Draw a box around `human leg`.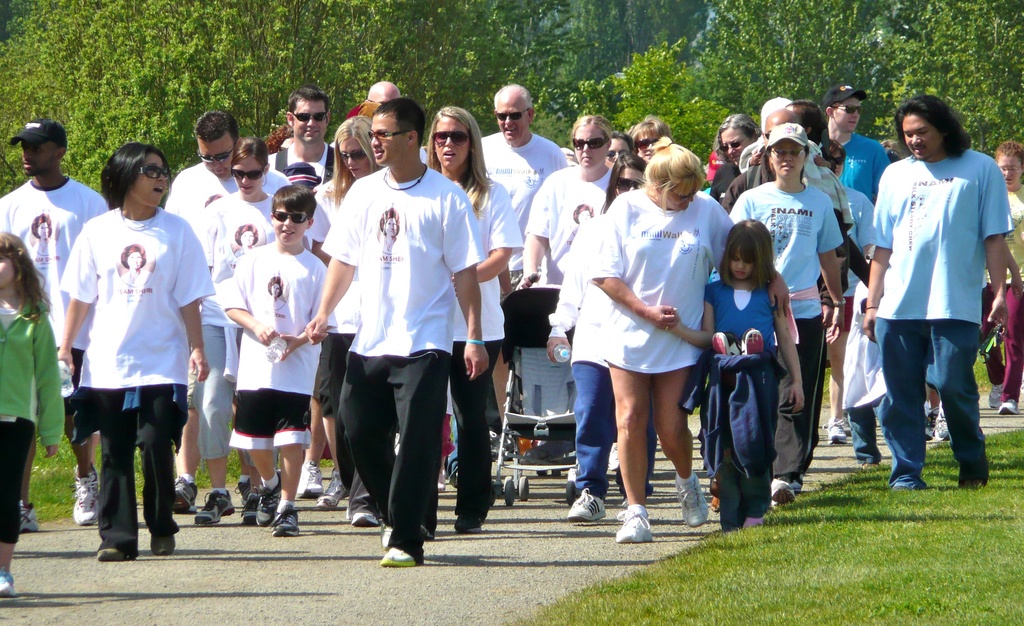
bbox(845, 286, 881, 470).
